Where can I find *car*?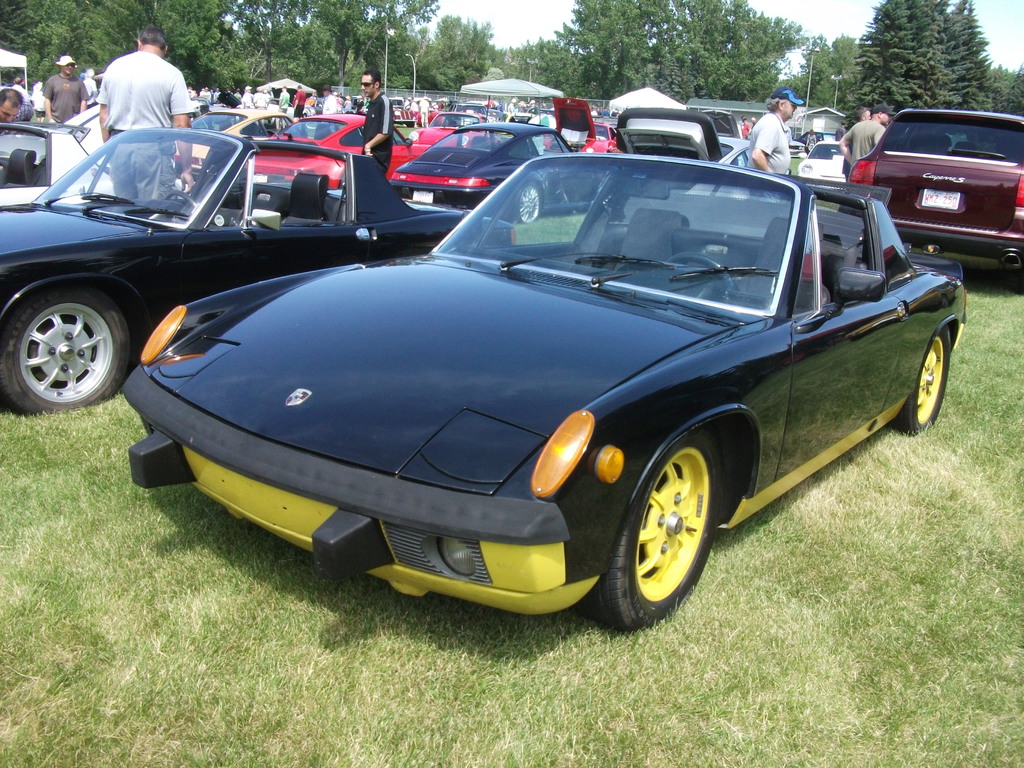
You can find it at [615,116,754,171].
